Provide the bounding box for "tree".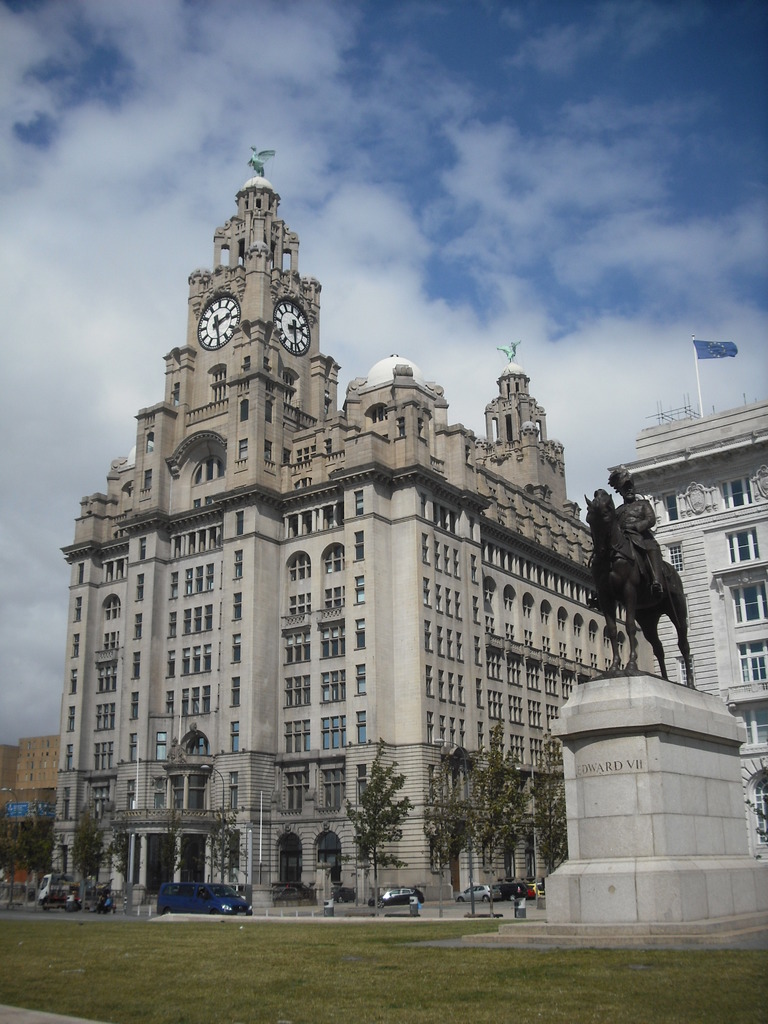
[198, 809, 251, 884].
